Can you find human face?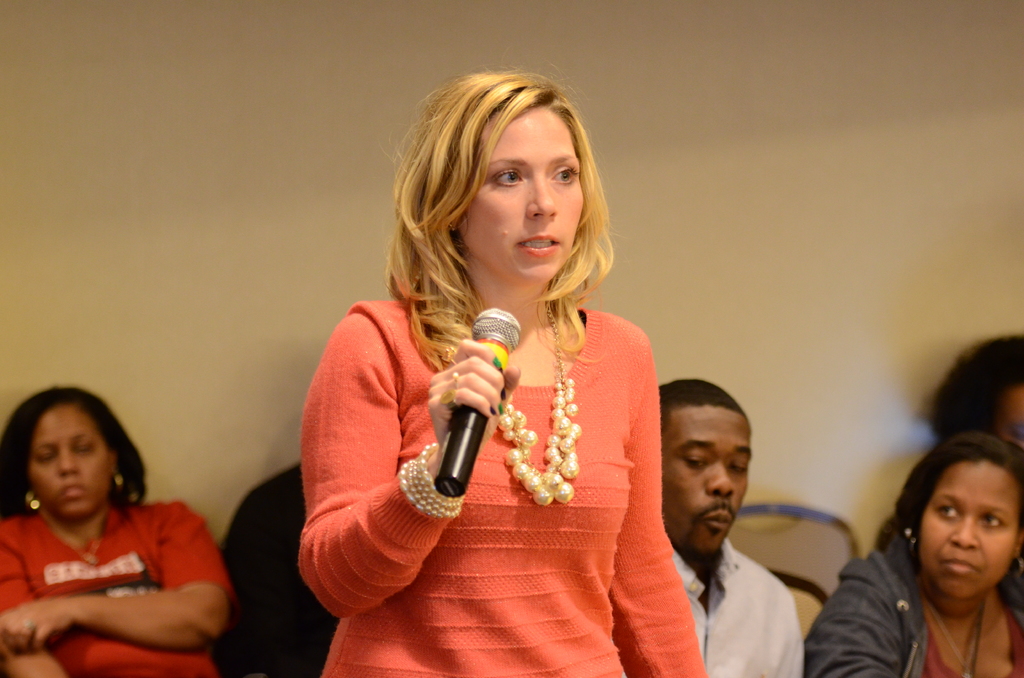
Yes, bounding box: {"left": 464, "top": 110, "right": 588, "bottom": 284}.
